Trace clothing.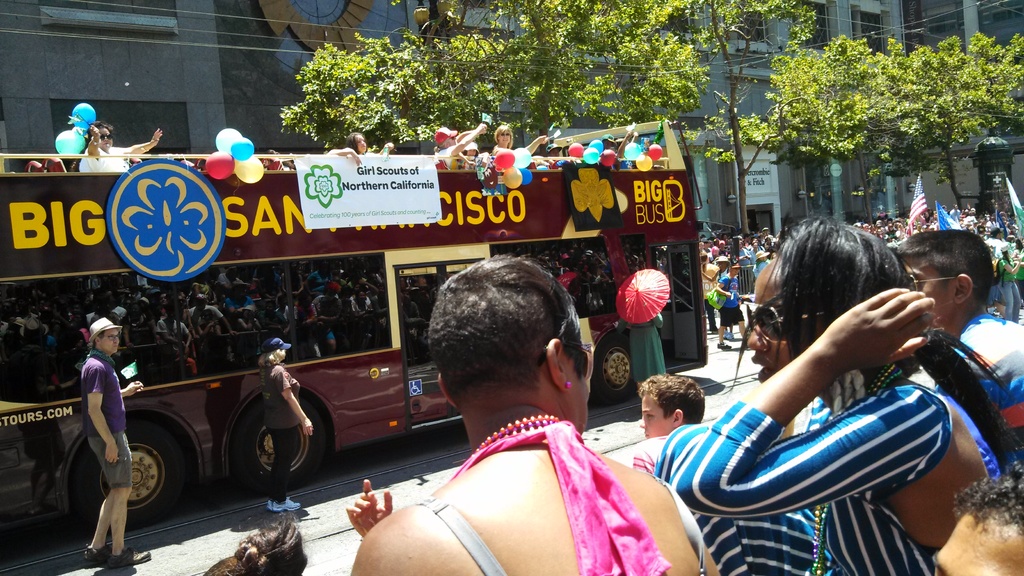
Traced to 722, 265, 762, 337.
